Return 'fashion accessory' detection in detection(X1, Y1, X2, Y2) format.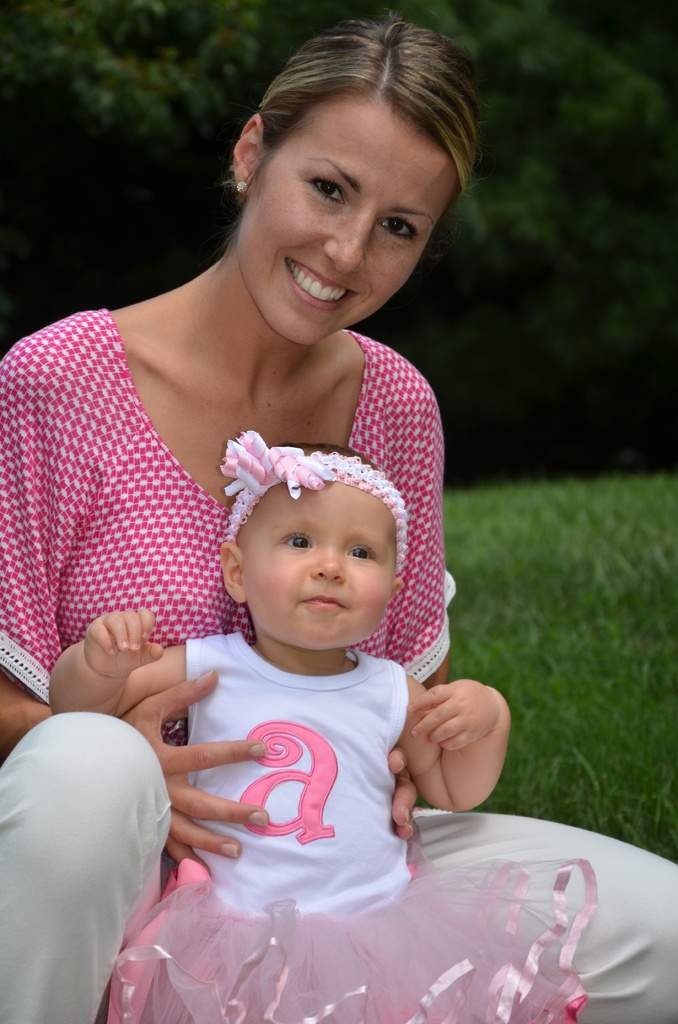
detection(235, 182, 246, 194).
